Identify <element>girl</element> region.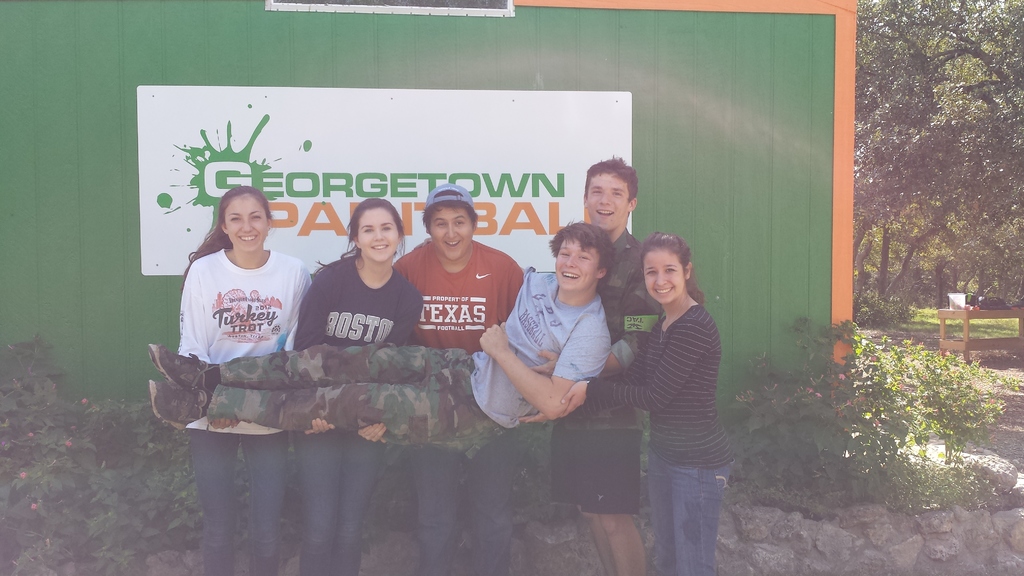
Region: <region>181, 188, 314, 575</region>.
